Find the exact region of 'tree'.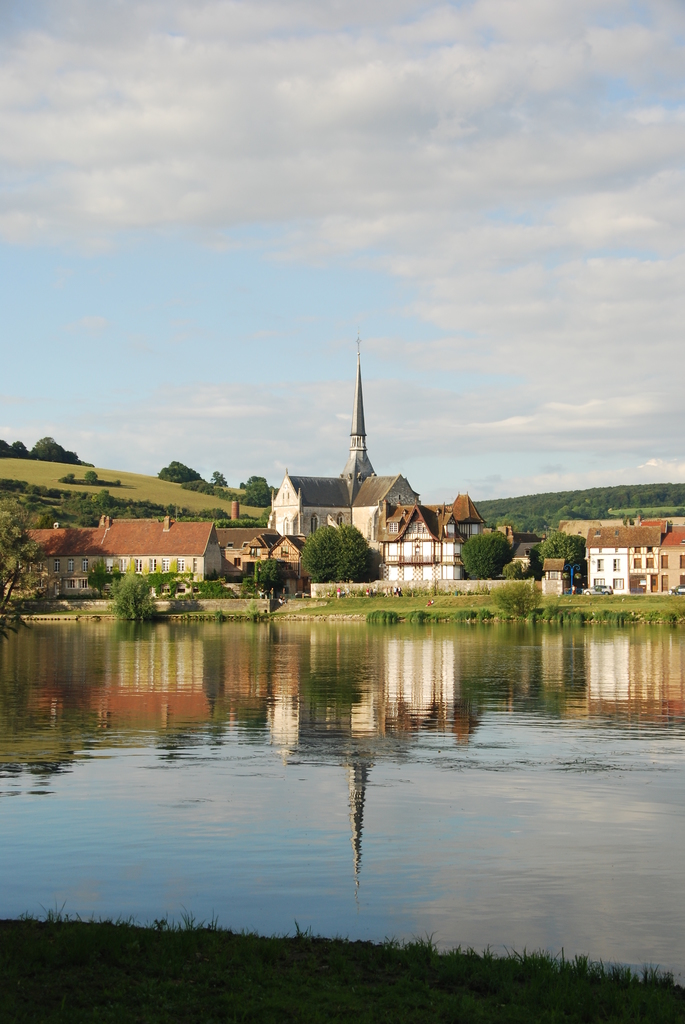
Exact region: pyautogui.locateOnScreen(0, 524, 45, 614).
